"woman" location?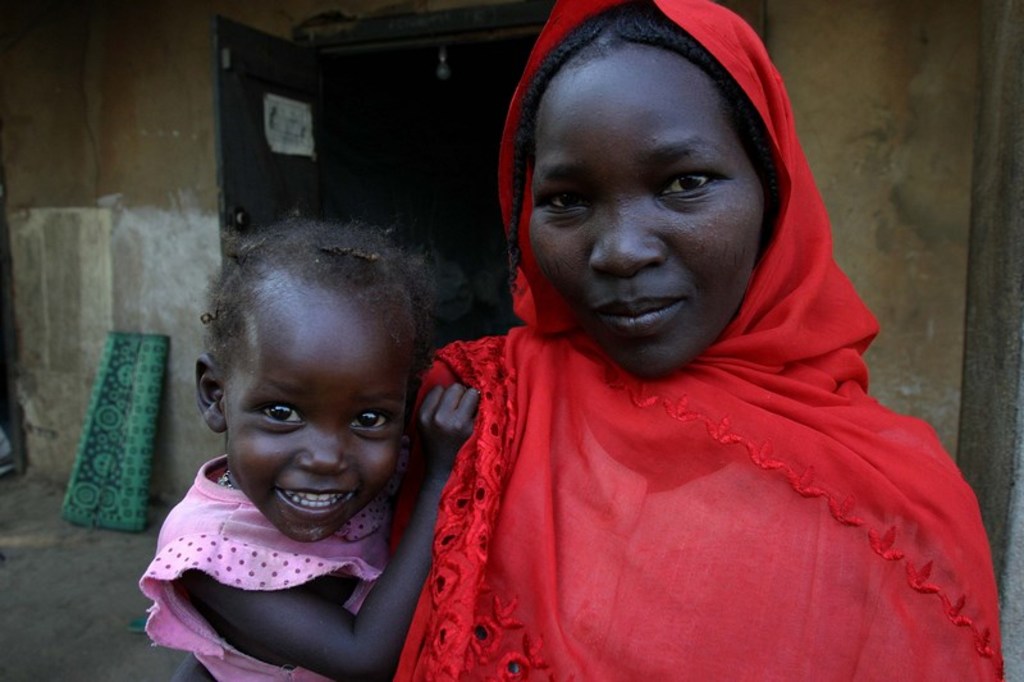
bbox=(335, 27, 980, 662)
